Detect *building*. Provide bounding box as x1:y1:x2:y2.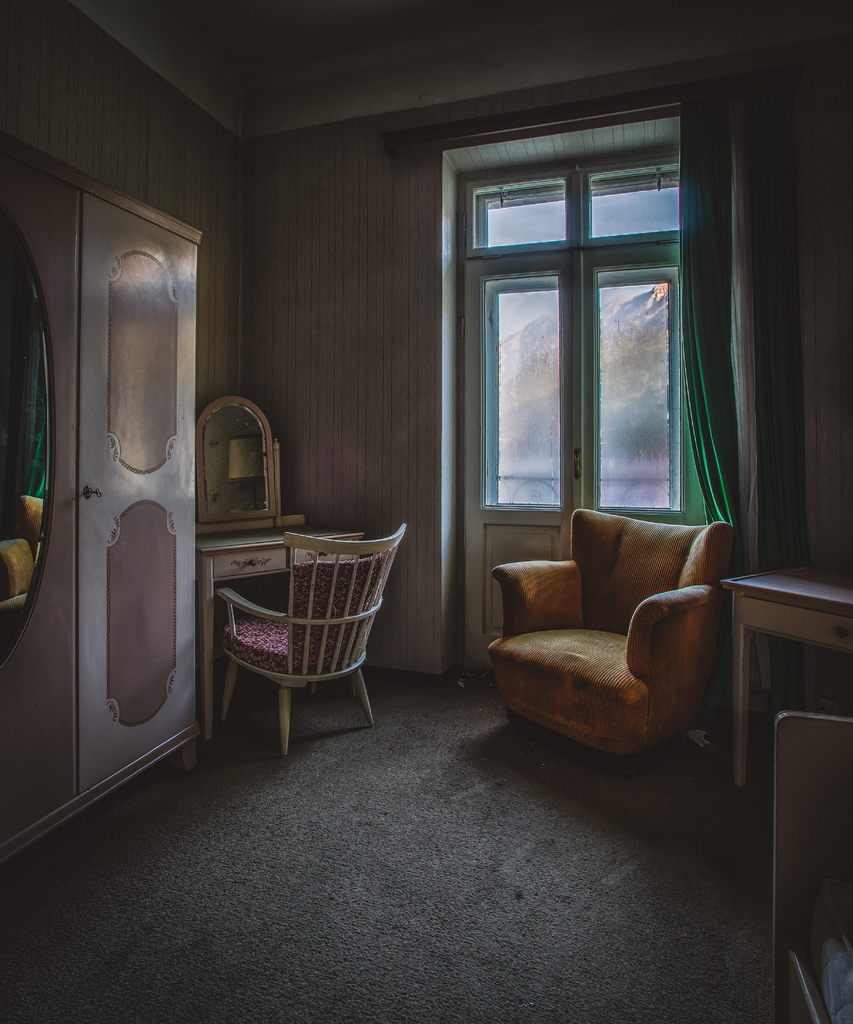
0:0:852:1021.
